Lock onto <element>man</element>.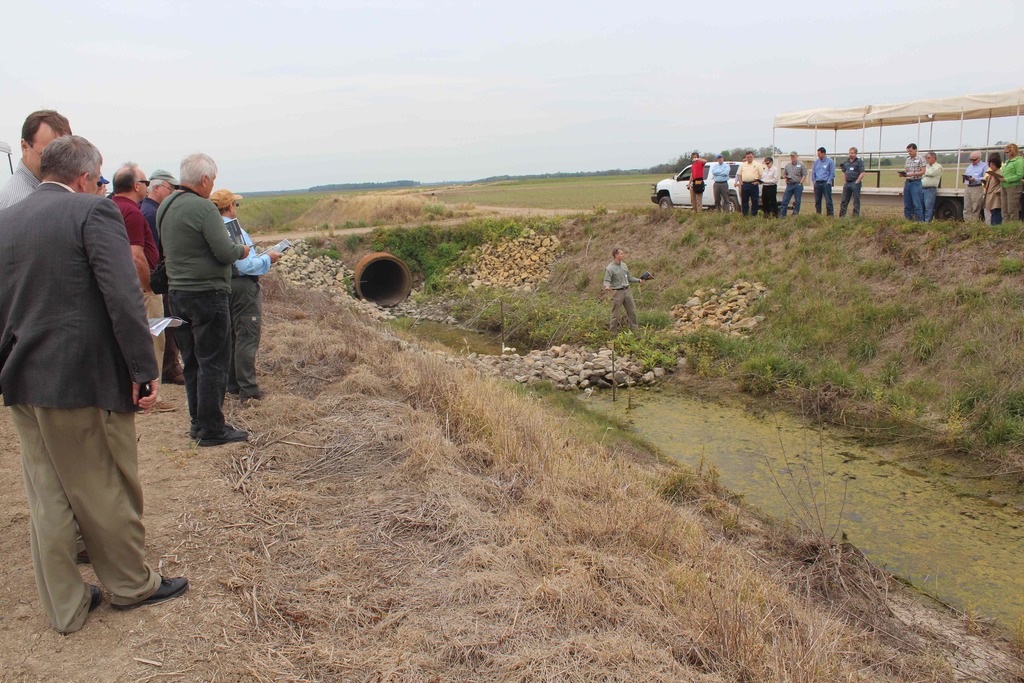
Locked: 810 145 835 213.
